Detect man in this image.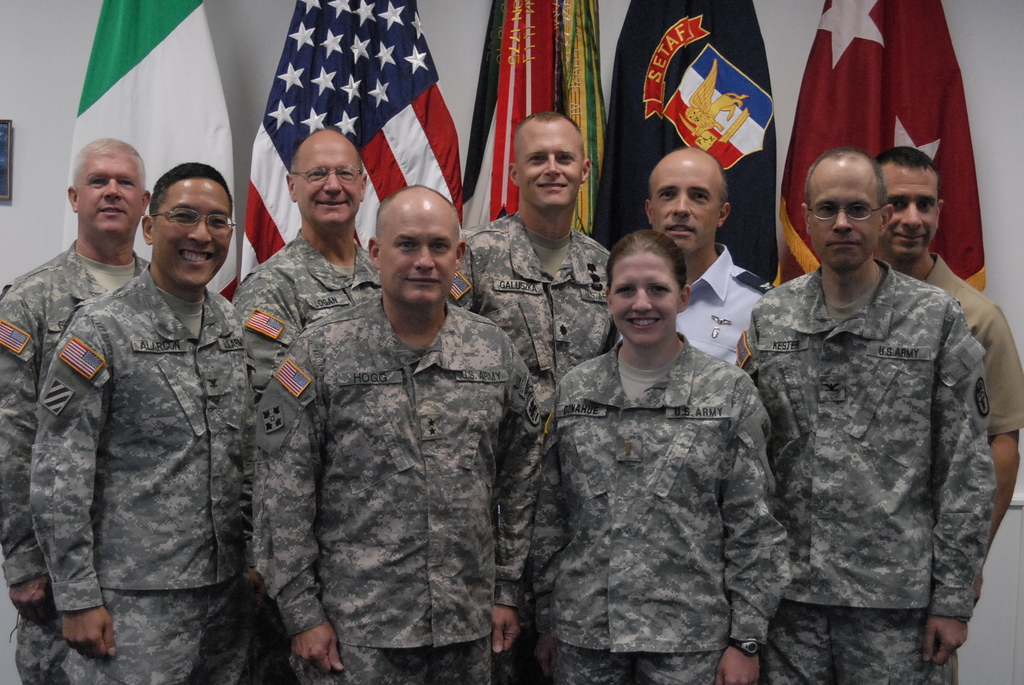
Detection: 641, 143, 777, 388.
